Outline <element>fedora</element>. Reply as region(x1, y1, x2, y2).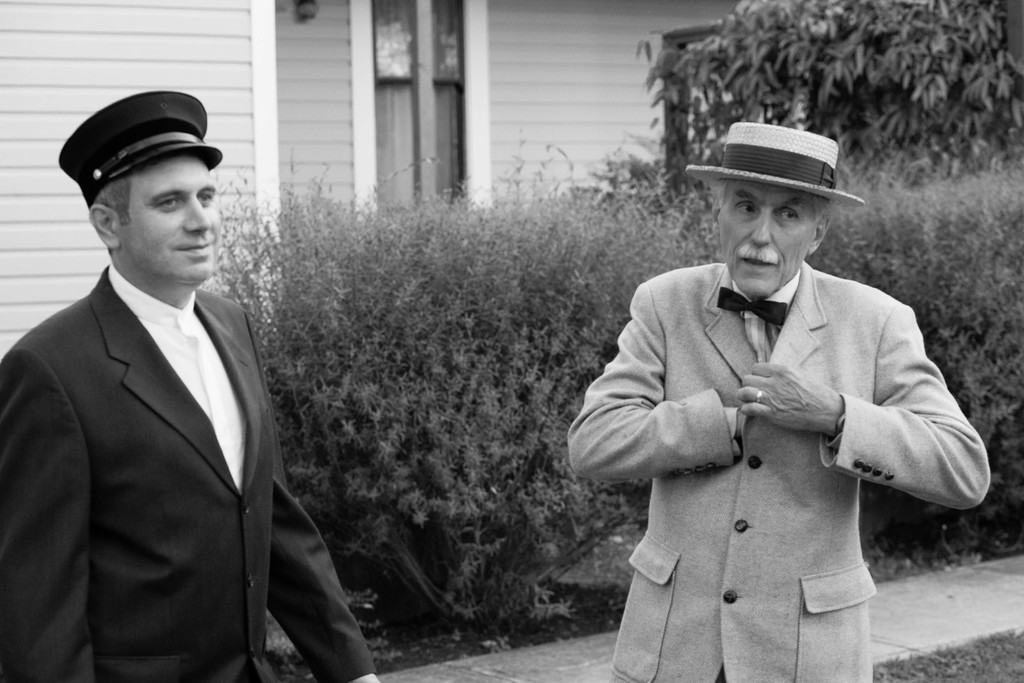
region(686, 117, 860, 208).
